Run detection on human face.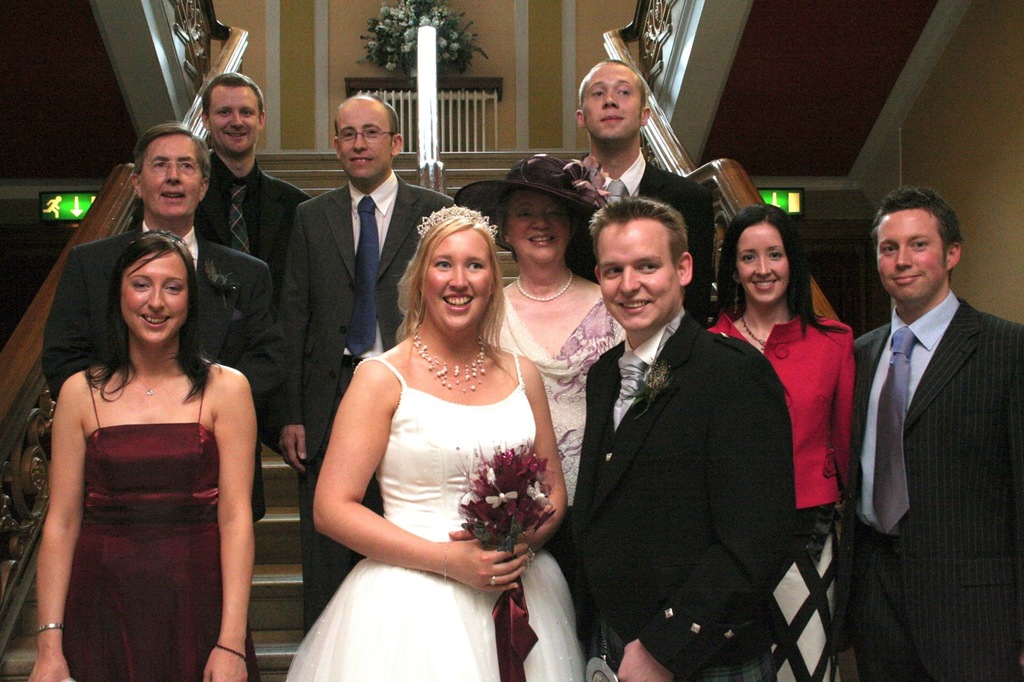
Result: bbox=(878, 205, 949, 305).
